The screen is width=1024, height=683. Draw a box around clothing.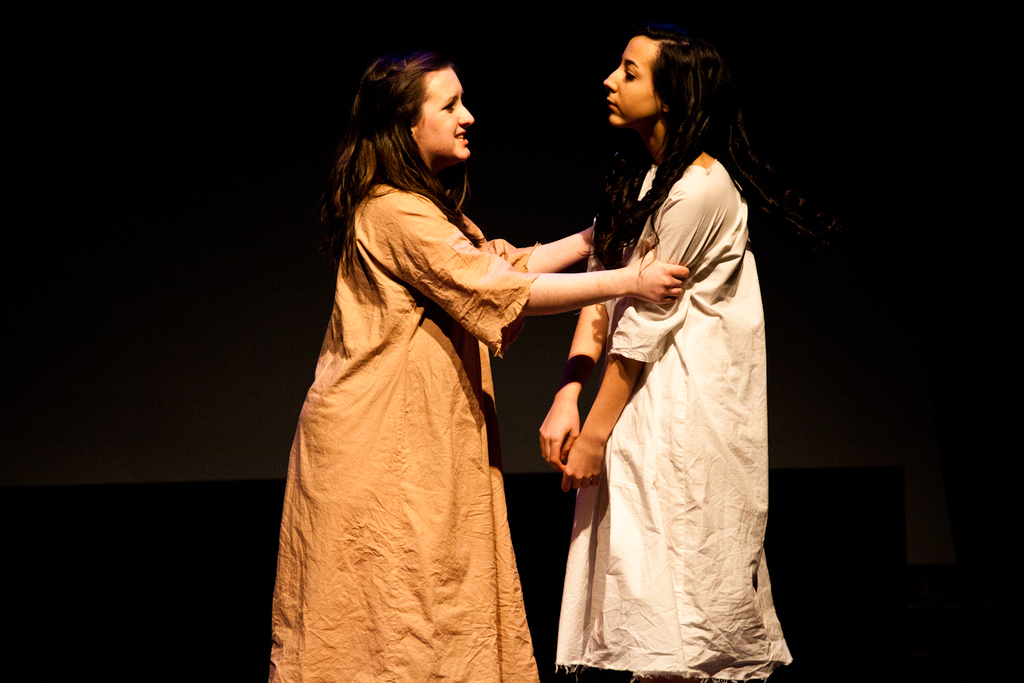
crop(556, 145, 797, 682).
